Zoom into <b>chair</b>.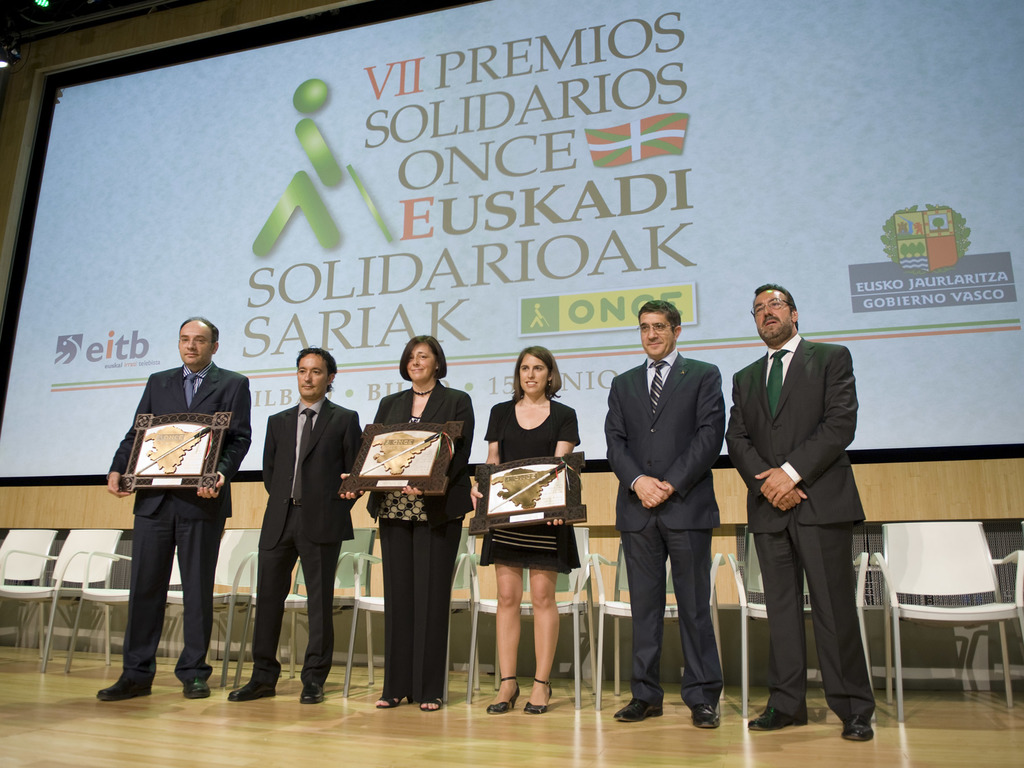
Zoom target: [0, 525, 128, 669].
